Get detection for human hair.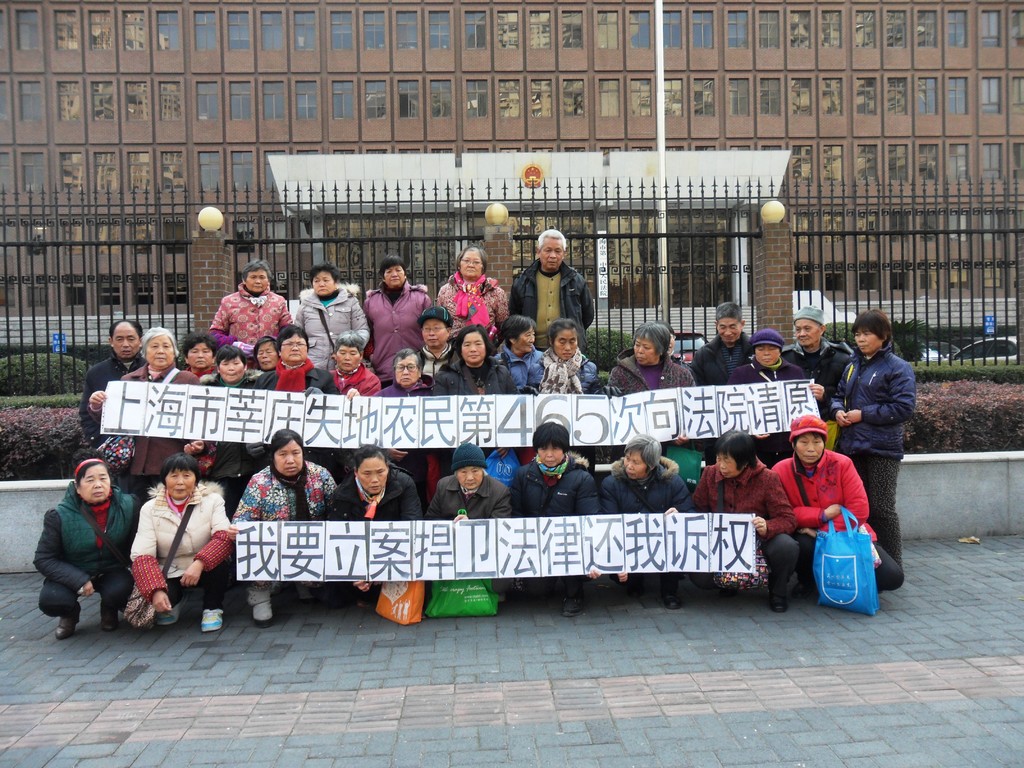
Detection: bbox=(850, 307, 890, 342).
